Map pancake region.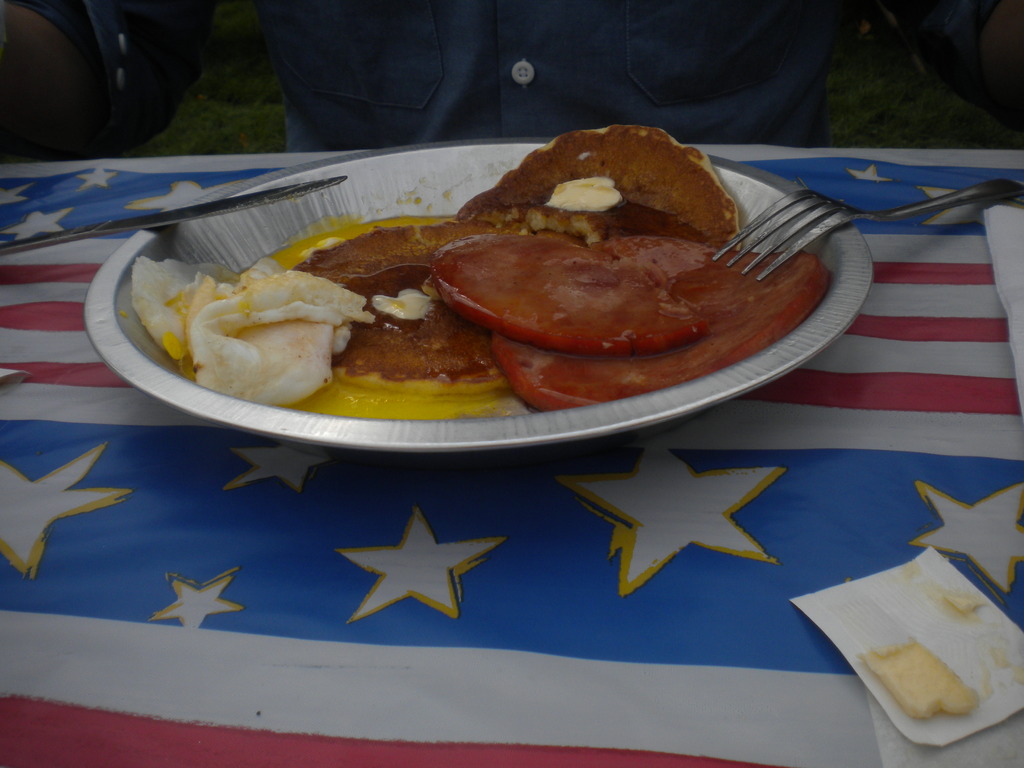
Mapped to (291, 226, 506, 388).
